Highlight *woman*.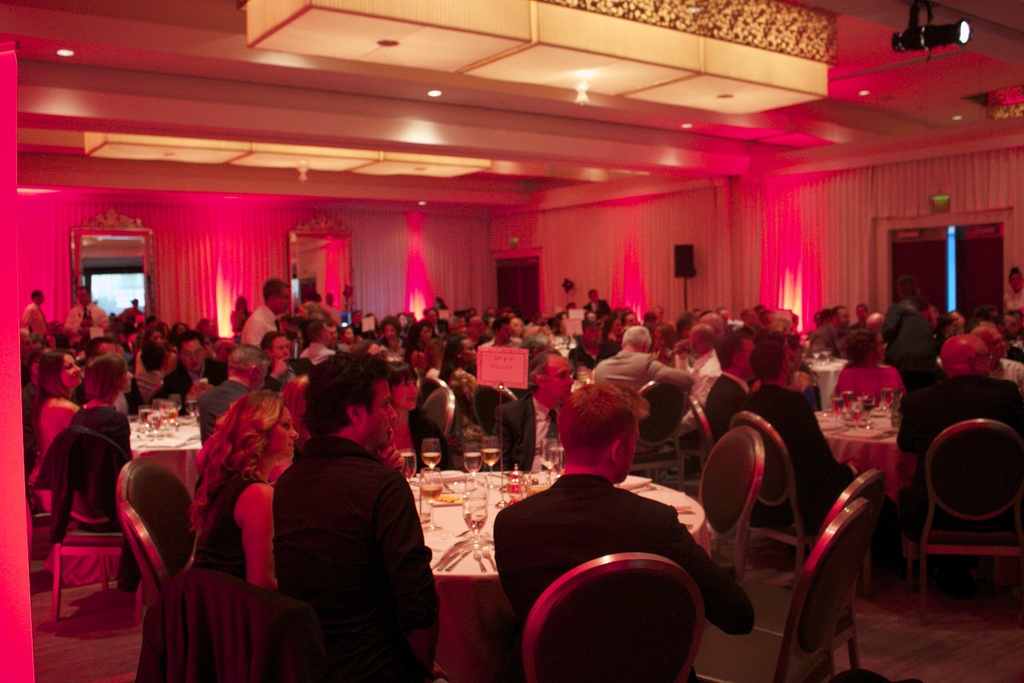
Highlighted region: <bbox>832, 329, 905, 413</bbox>.
